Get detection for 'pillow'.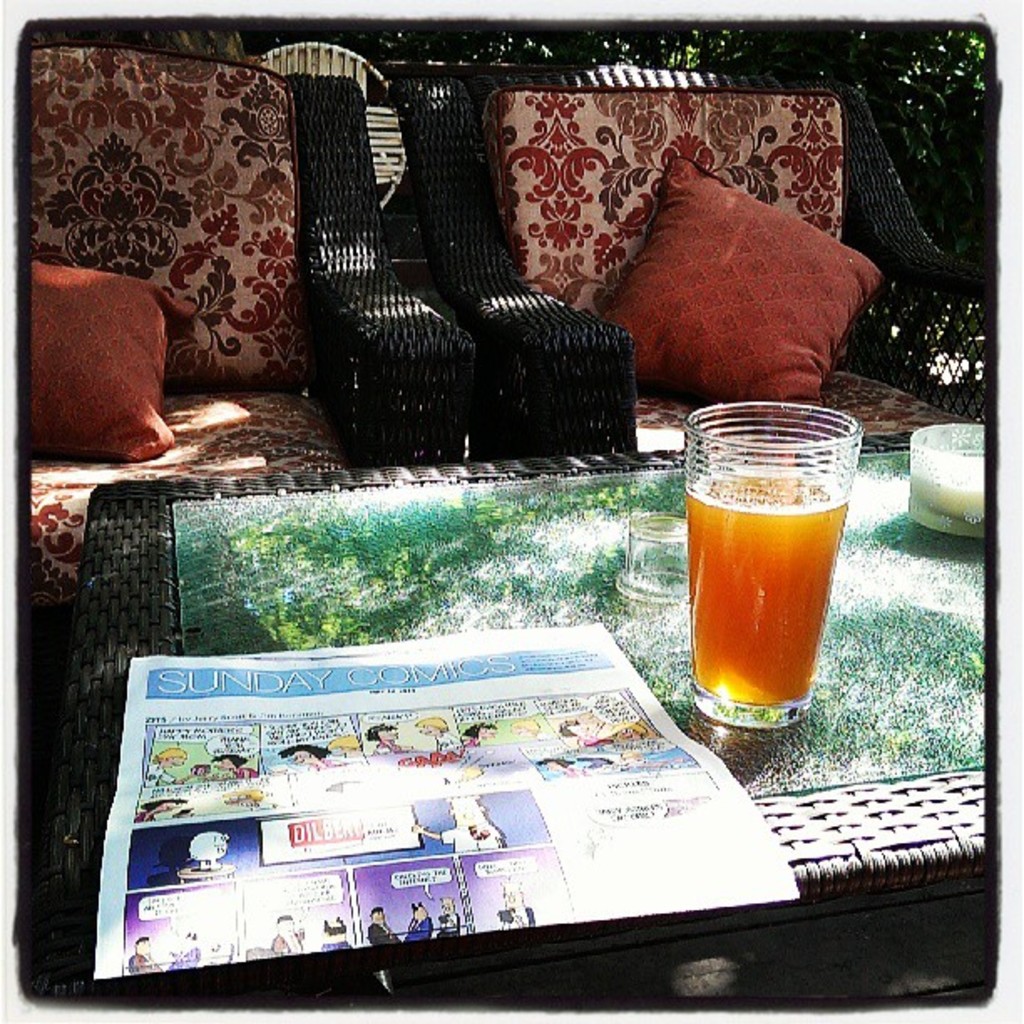
Detection: l=37, t=264, r=201, b=472.
